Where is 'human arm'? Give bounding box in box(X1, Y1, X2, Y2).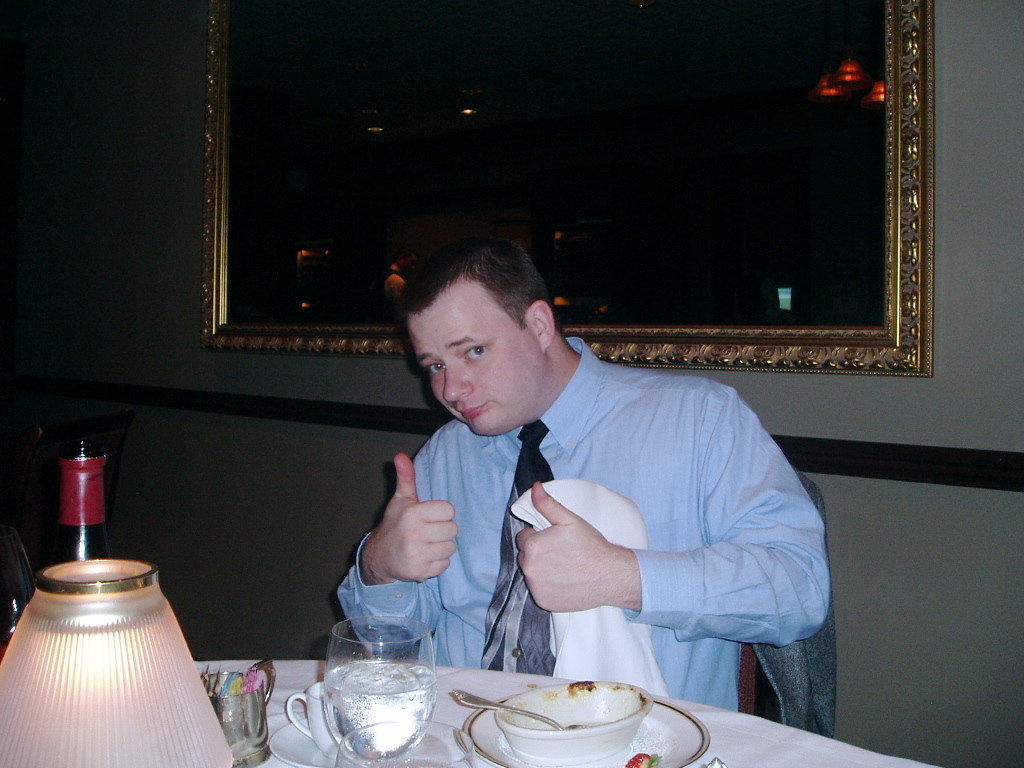
box(508, 367, 828, 641).
